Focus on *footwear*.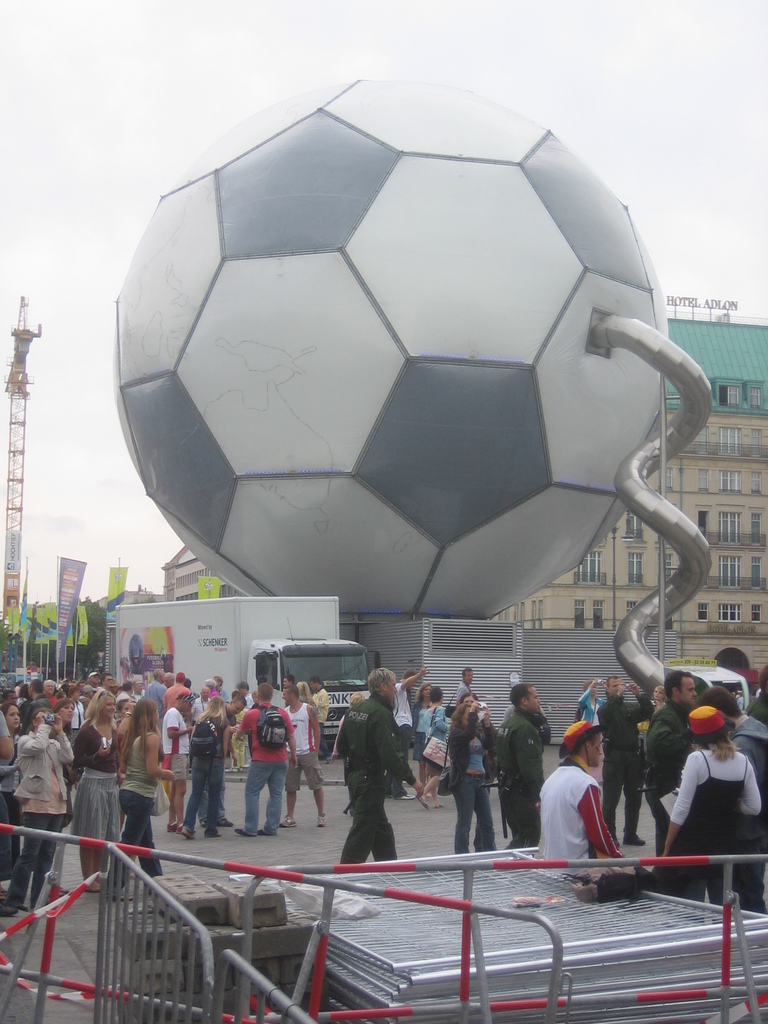
Focused at box=[170, 819, 173, 833].
